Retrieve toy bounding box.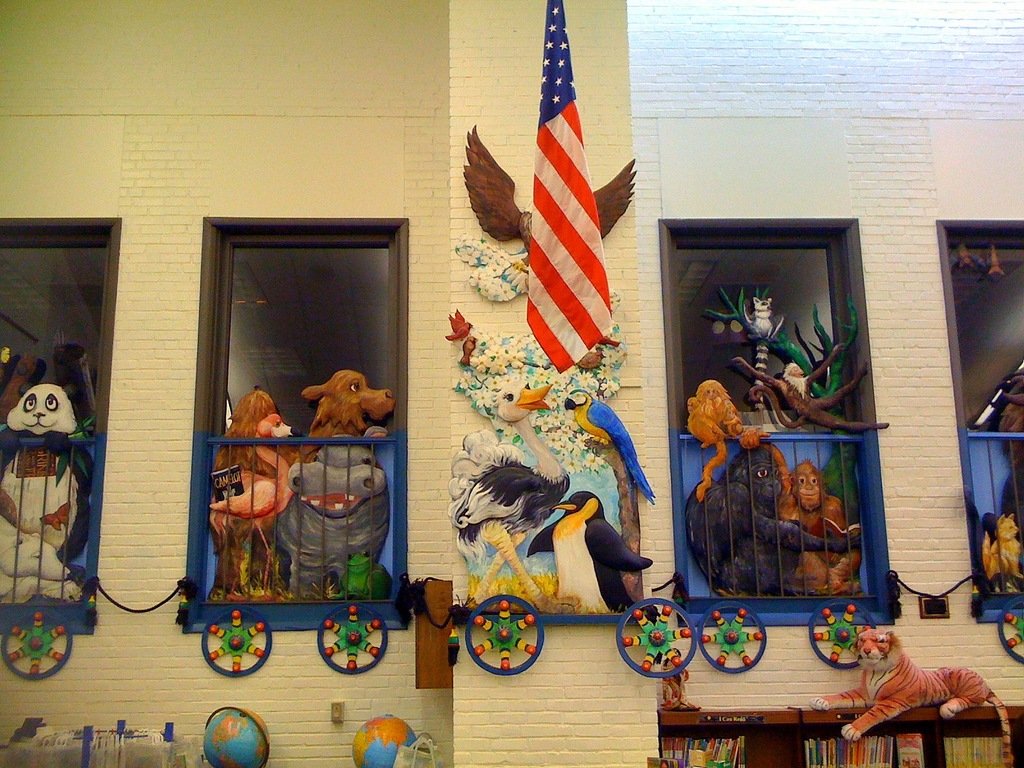
Bounding box: (x1=301, y1=612, x2=387, y2=683).
